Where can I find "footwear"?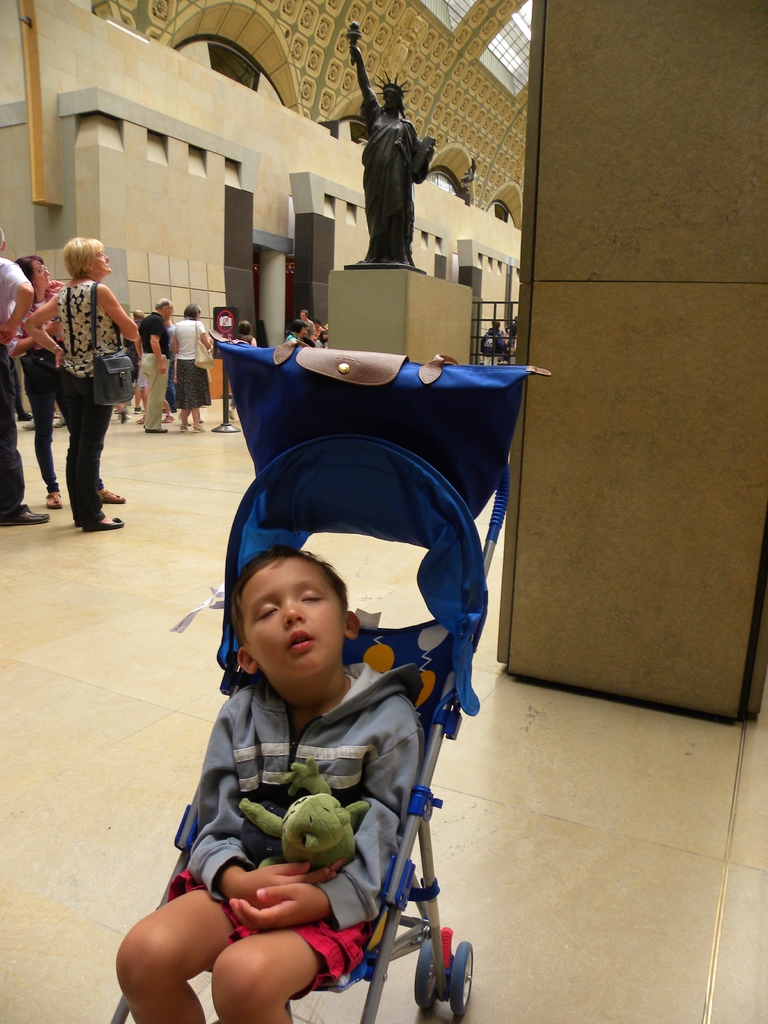
You can find it at [160, 412, 174, 422].
